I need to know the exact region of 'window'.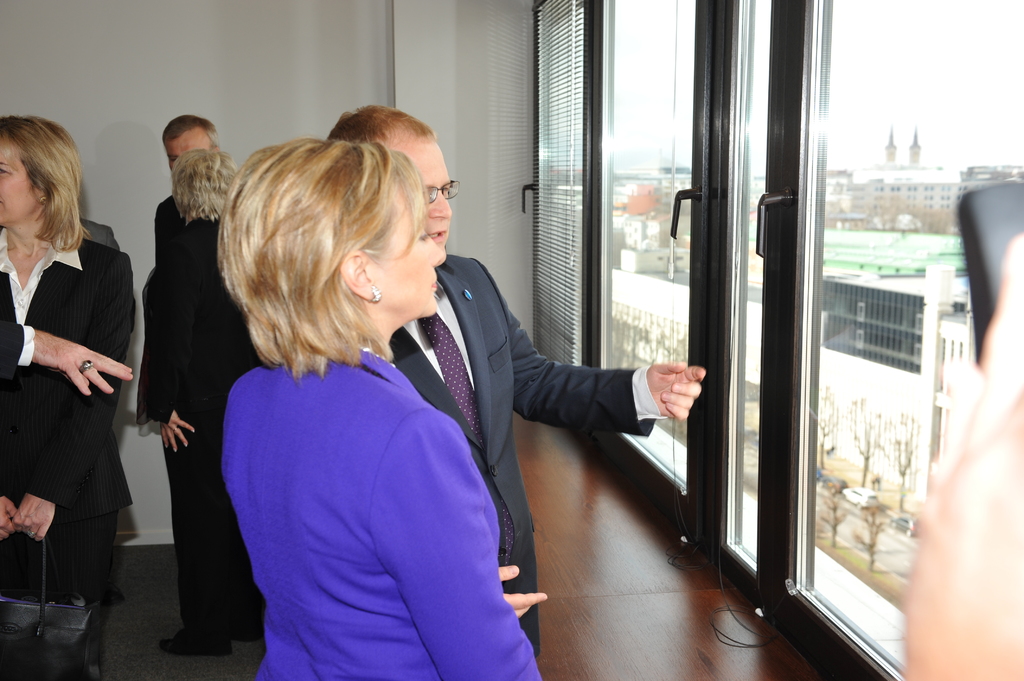
Region: {"x1": 529, "y1": 0, "x2": 588, "y2": 377}.
